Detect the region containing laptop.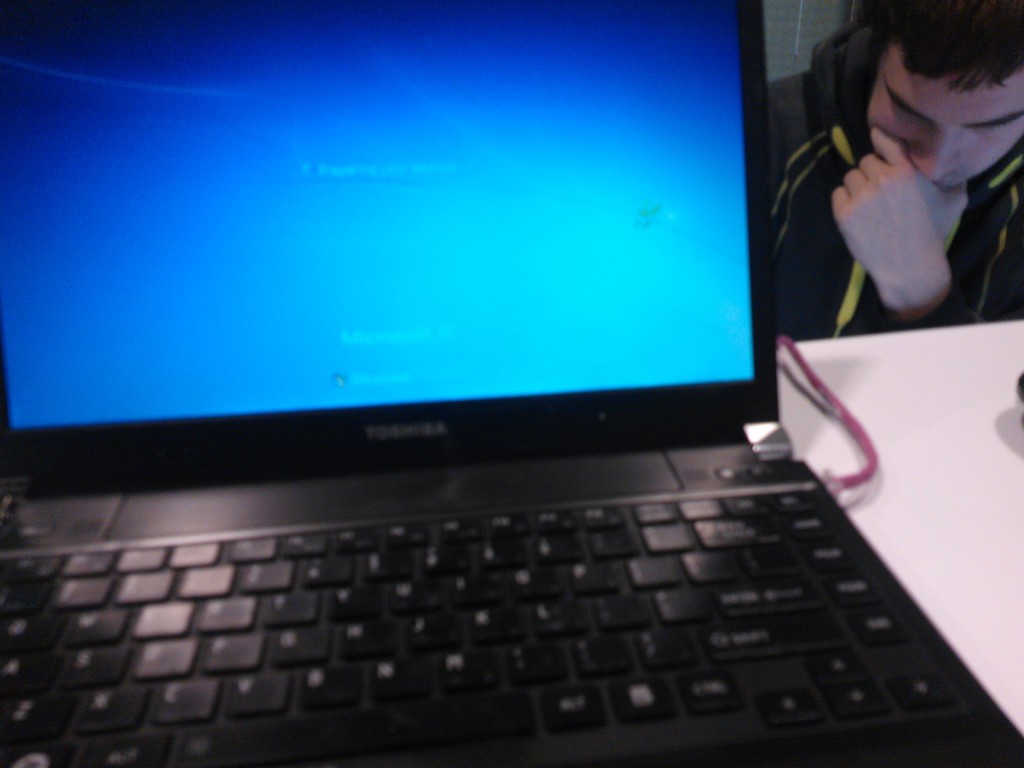
0:10:1023:767.
